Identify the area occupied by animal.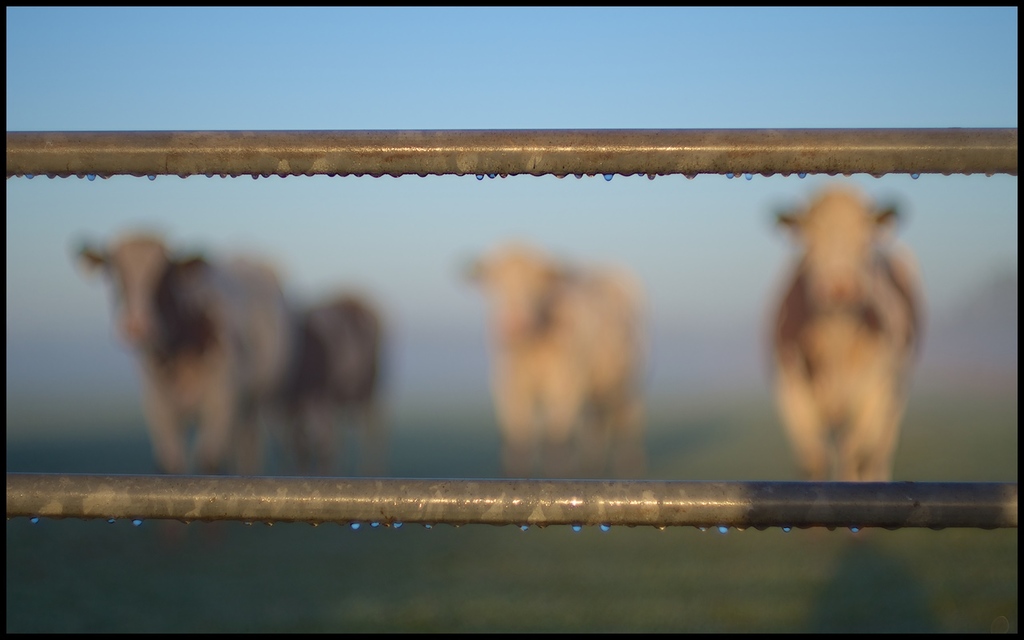
Area: (left=74, top=225, right=294, bottom=479).
